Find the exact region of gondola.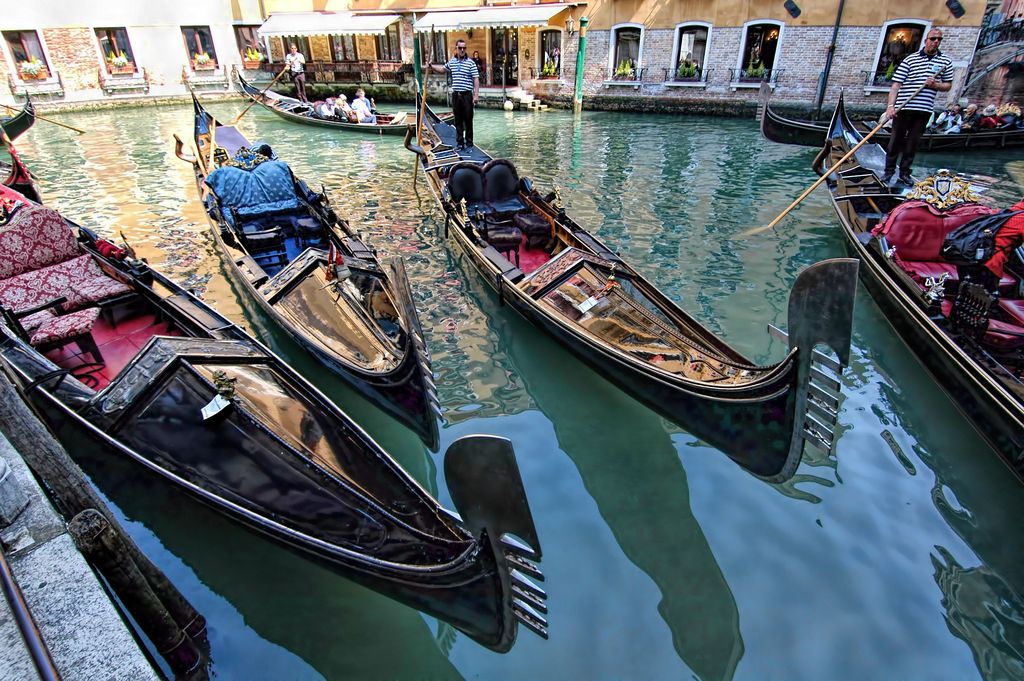
Exact region: 0 131 41 206.
